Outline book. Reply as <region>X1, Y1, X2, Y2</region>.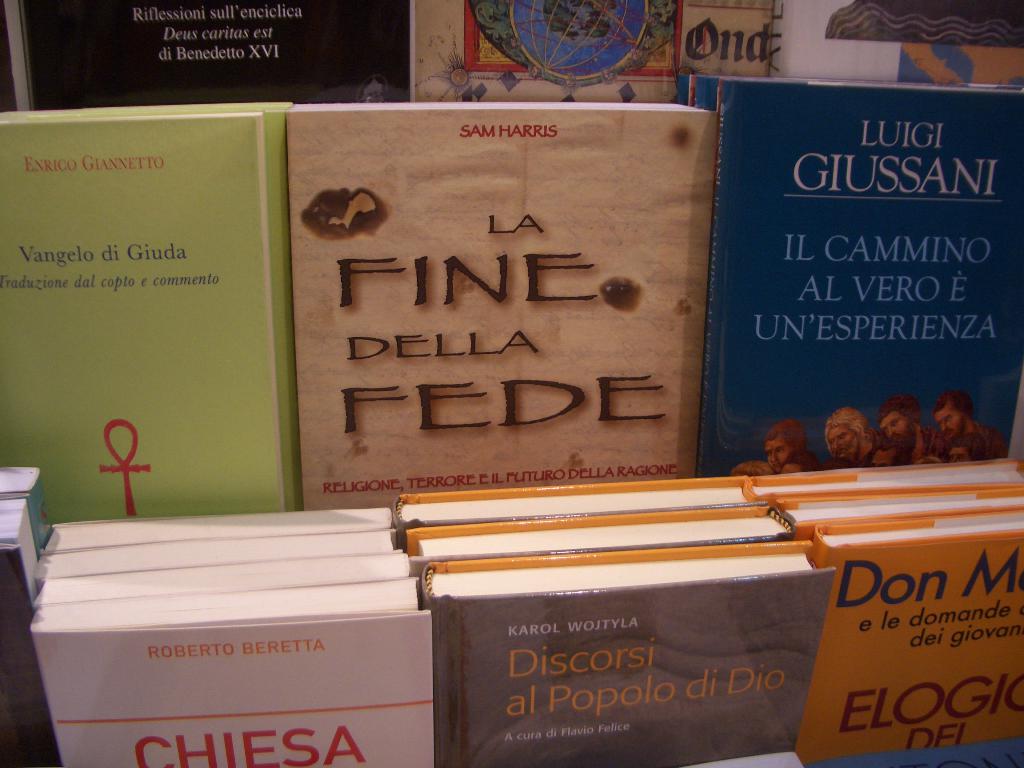
<region>412, 537, 838, 767</region>.
